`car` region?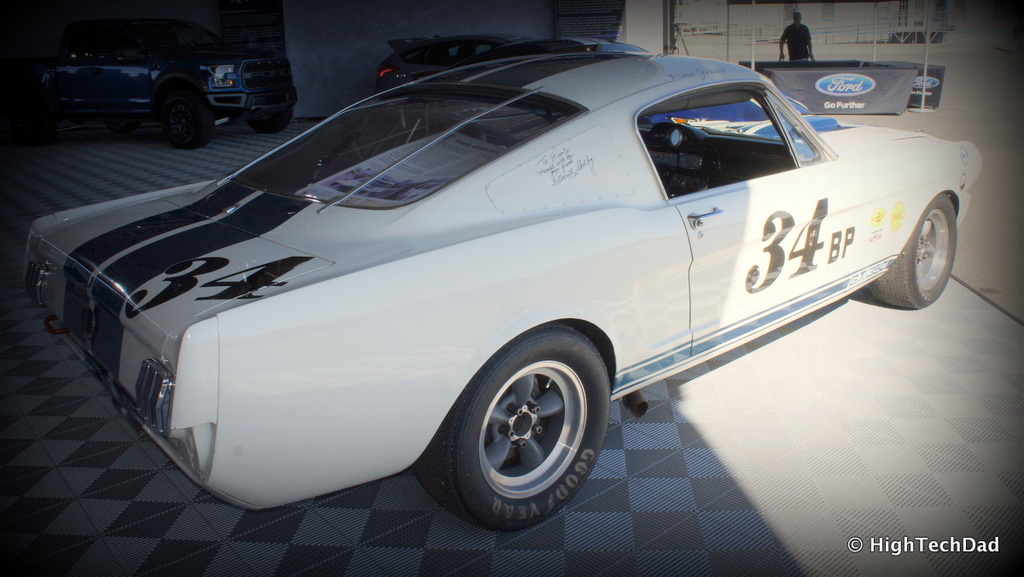
{"x1": 374, "y1": 34, "x2": 524, "y2": 95}
